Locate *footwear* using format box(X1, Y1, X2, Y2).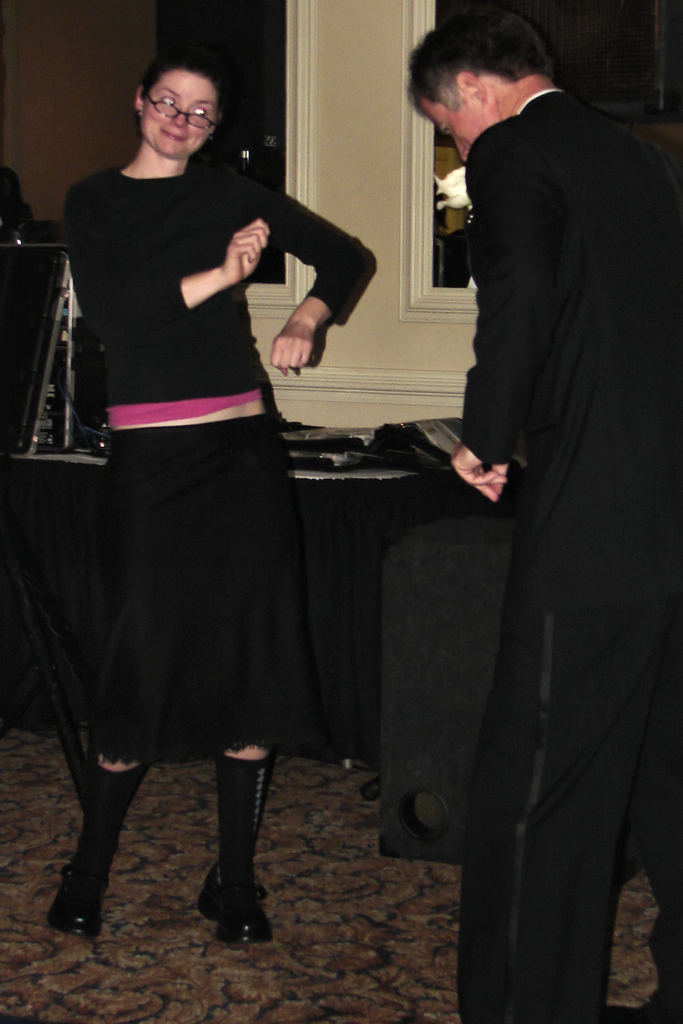
box(200, 758, 282, 941).
